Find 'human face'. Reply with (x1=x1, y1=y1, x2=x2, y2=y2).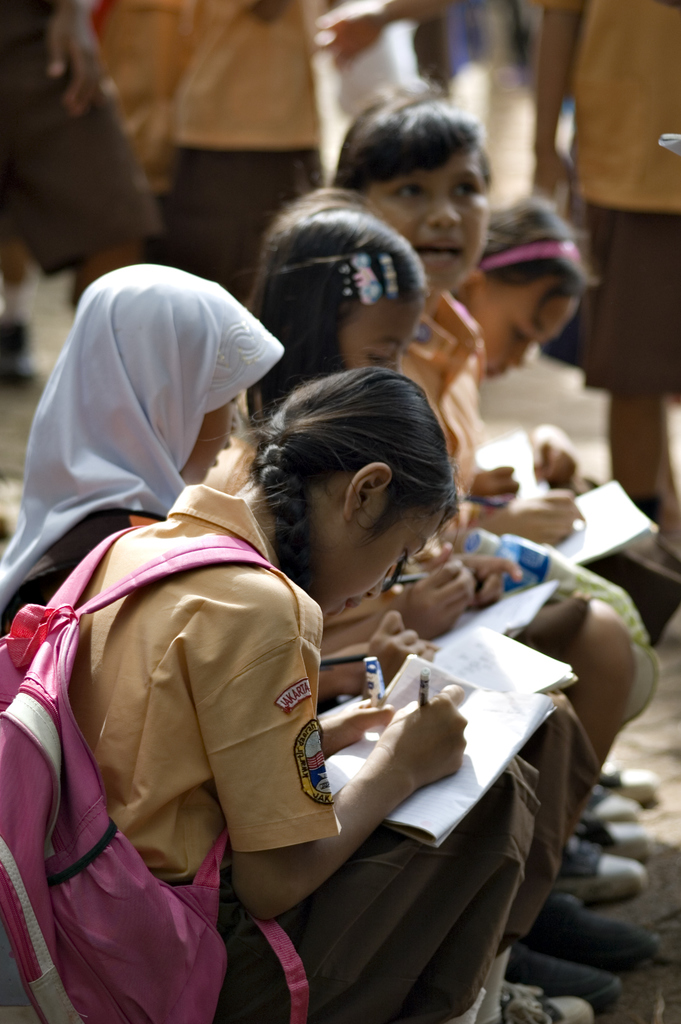
(x1=367, y1=150, x2=483, y2=295).
